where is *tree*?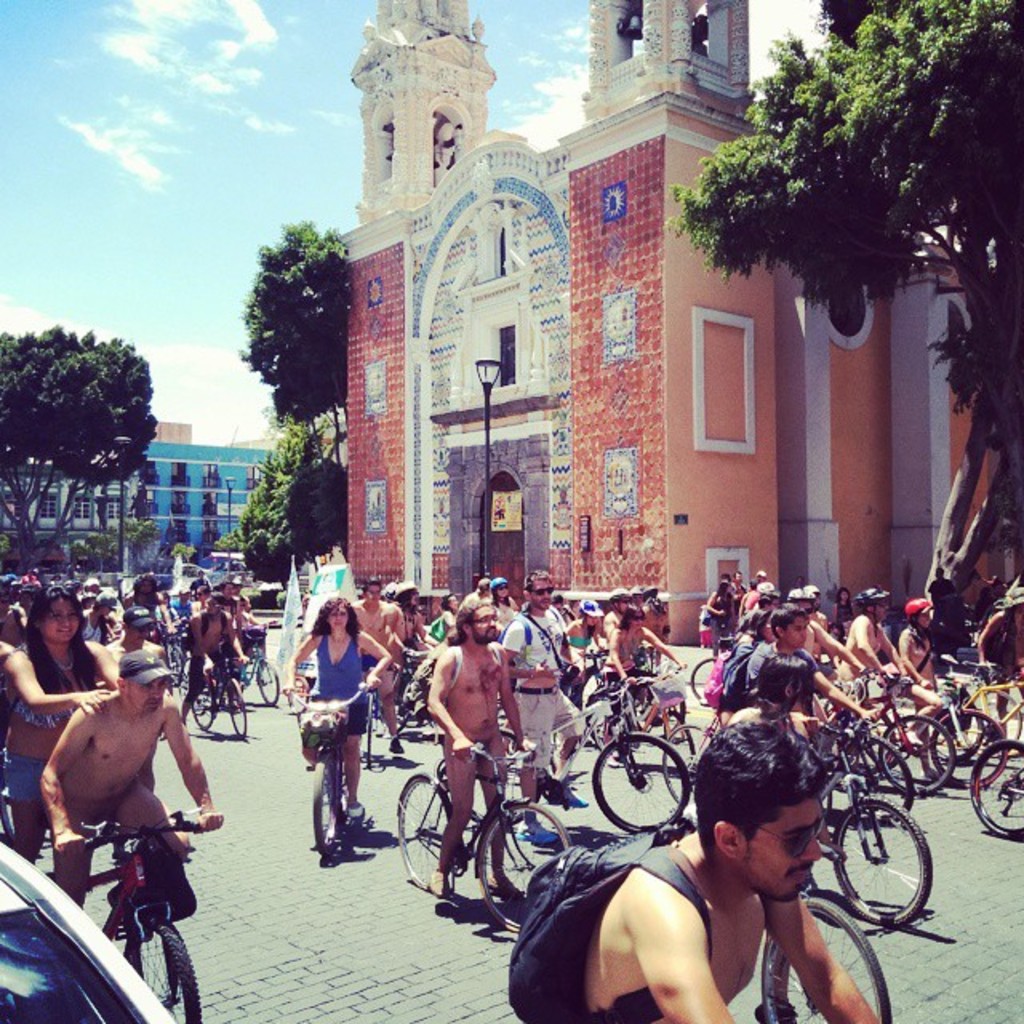
(x1=16, y1=291, x2=160, y2=565).
